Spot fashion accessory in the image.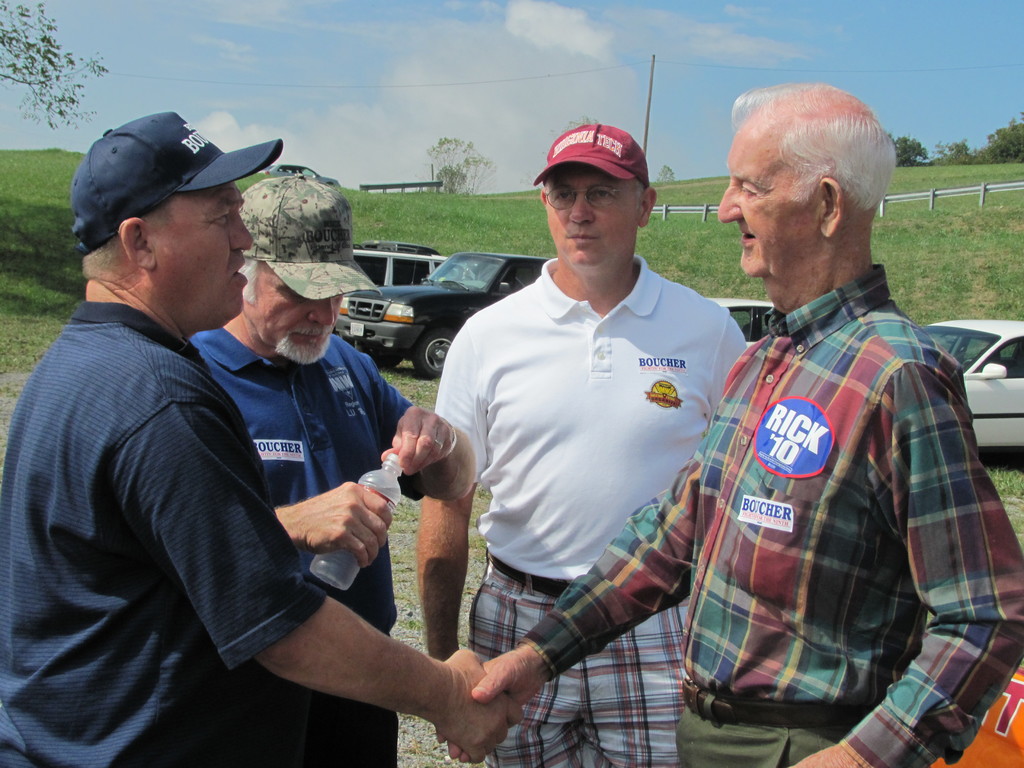
fashion accessory found at (429,435,444,445).
